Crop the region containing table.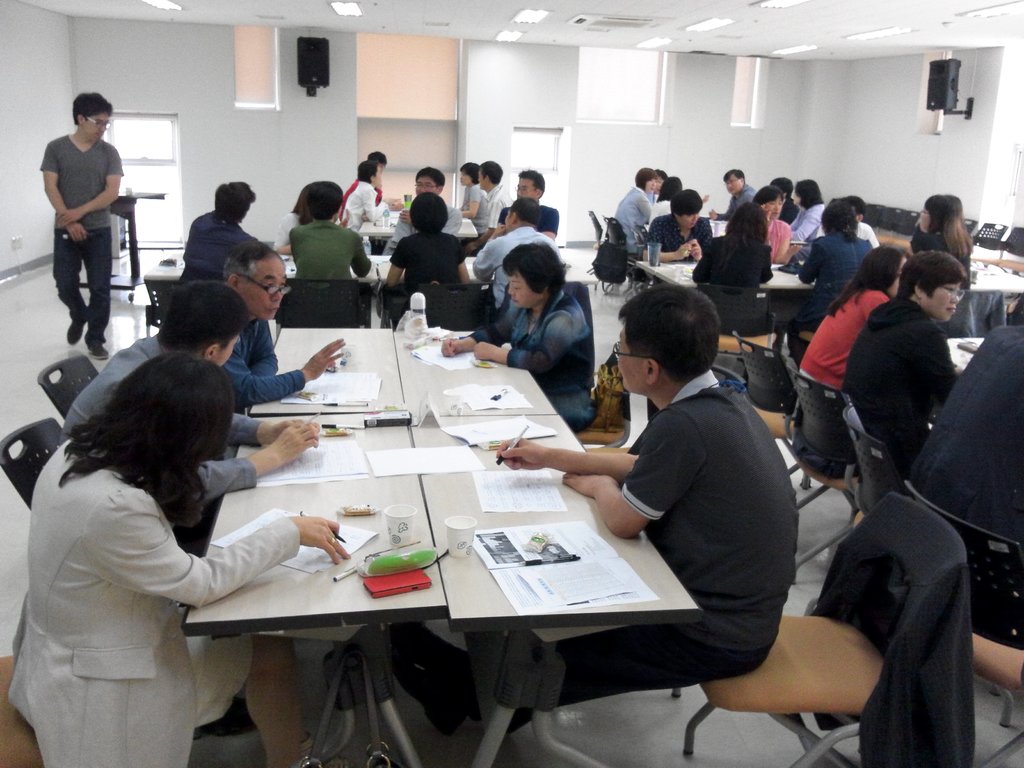
Crop region: 356, 210, 479, 258.
